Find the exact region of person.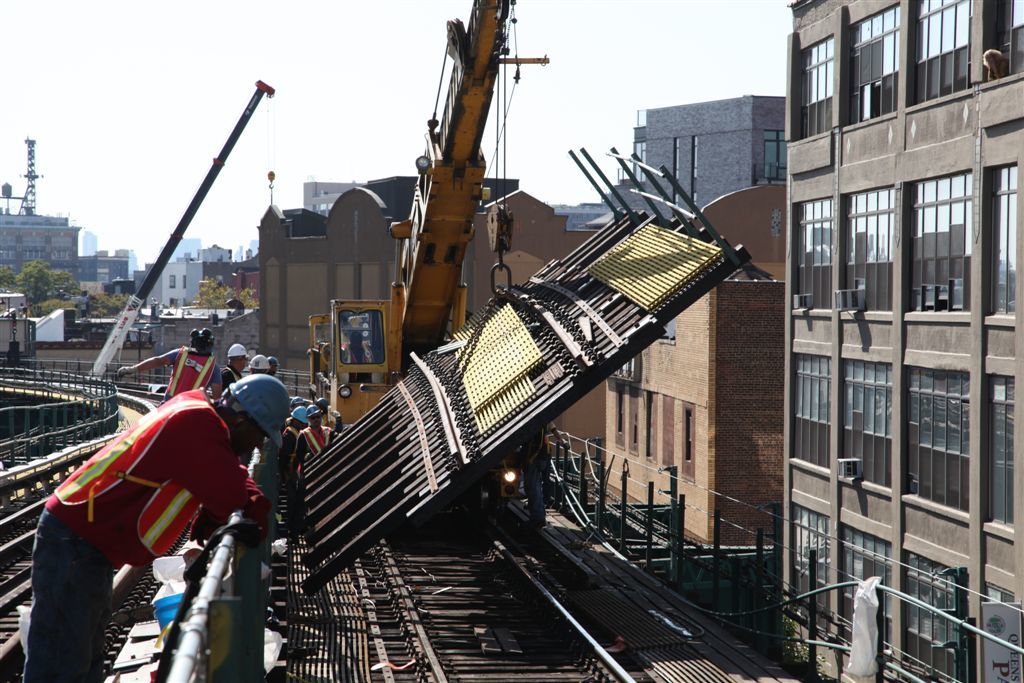
Exact region: (286, 406, 340, 525).
